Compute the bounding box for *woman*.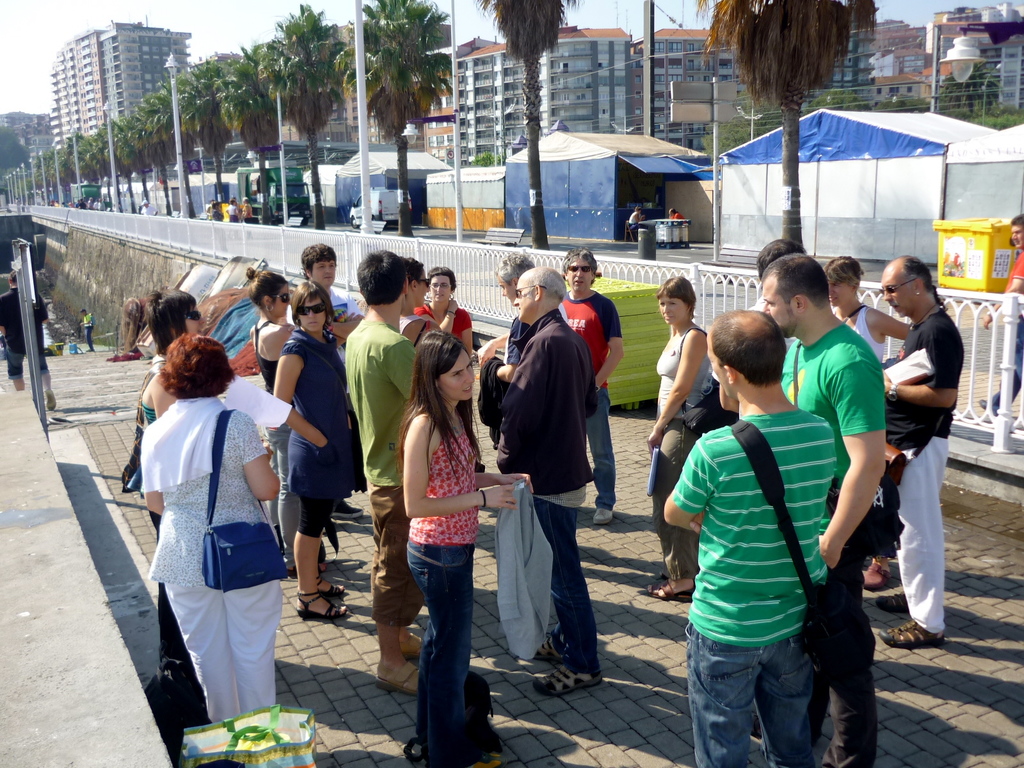
(123, 288, 207, 682).
